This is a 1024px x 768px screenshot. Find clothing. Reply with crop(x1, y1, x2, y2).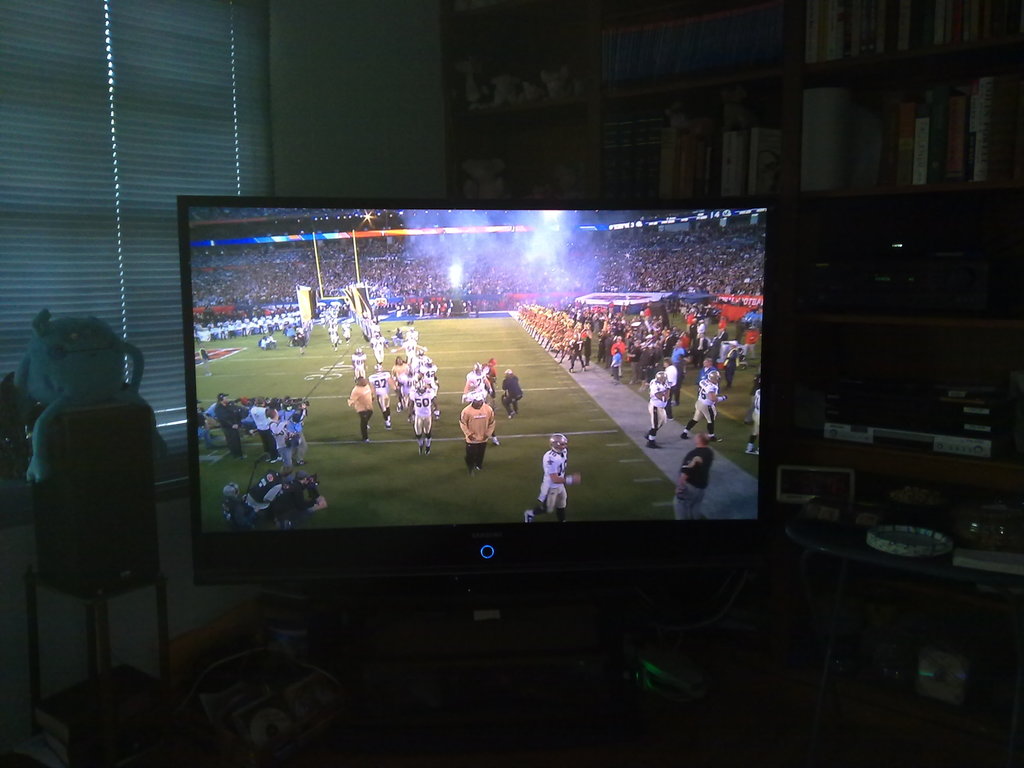
crop(455, 402, 500, 472).
